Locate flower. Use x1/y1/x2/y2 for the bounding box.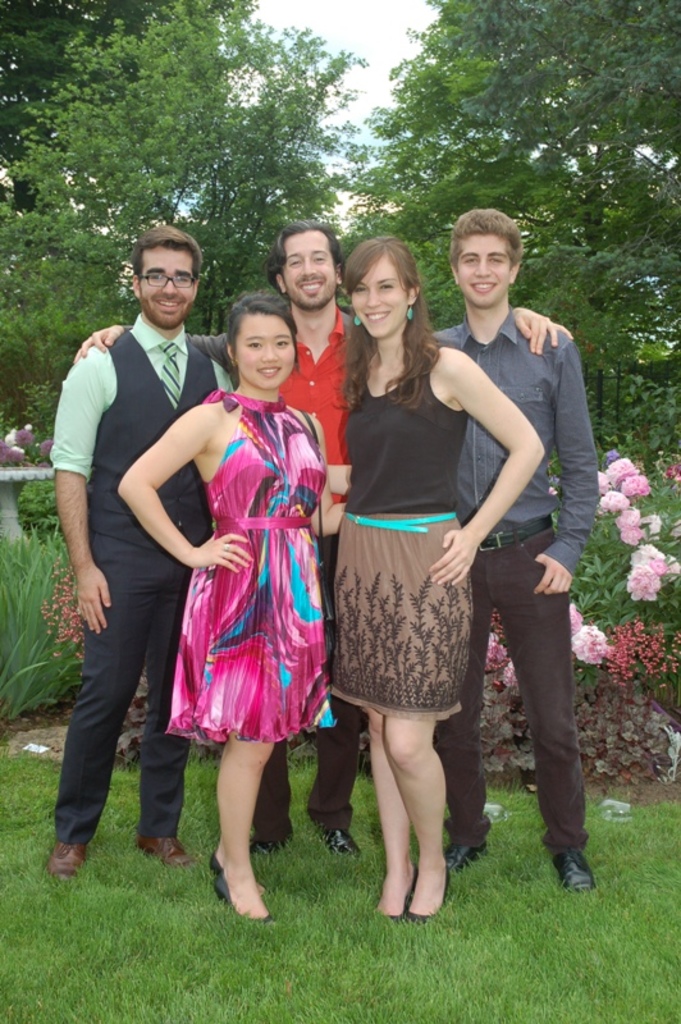
618/511/650/547.
